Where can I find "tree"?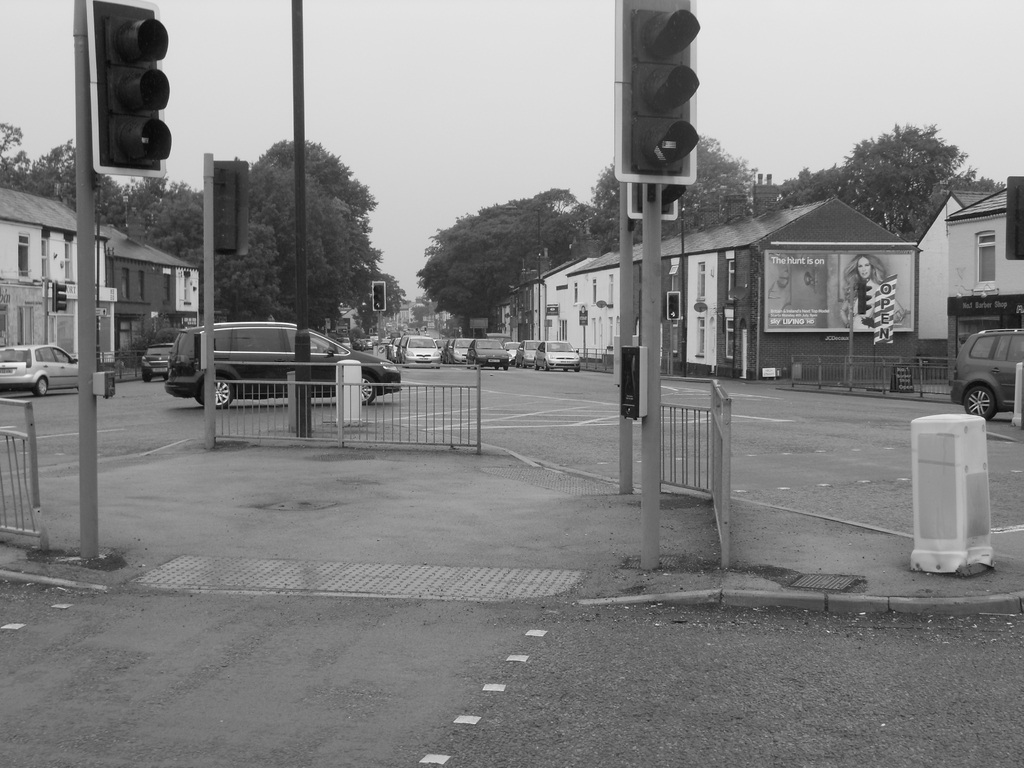
You can find it at box(585, 134, 758, 259).
